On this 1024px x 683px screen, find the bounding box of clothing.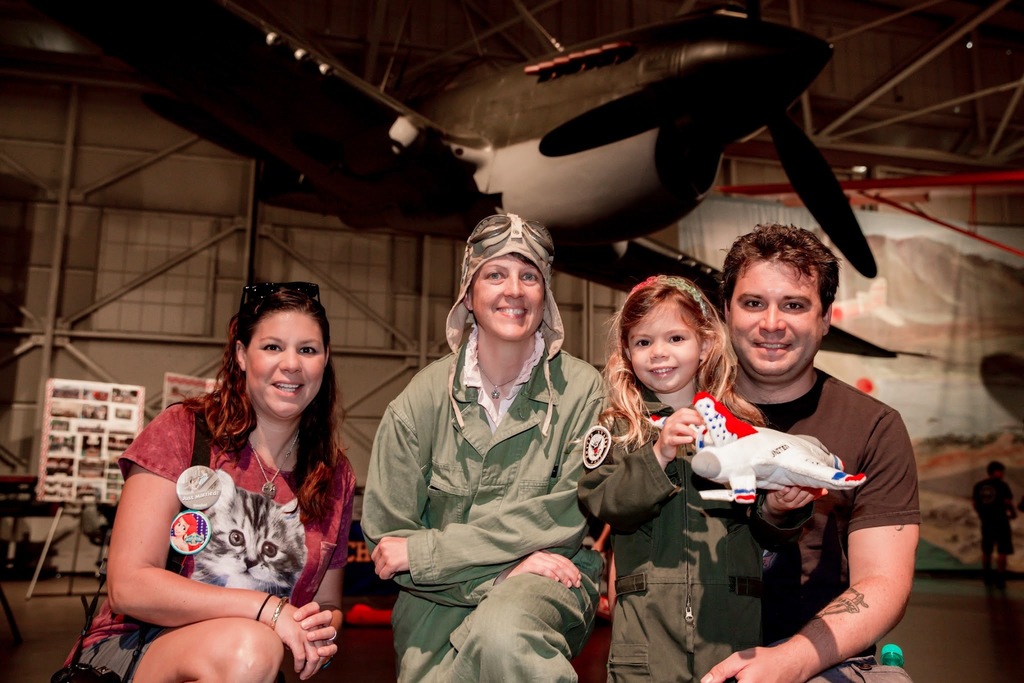
Bounding box: [54, 382, 359, 676].
